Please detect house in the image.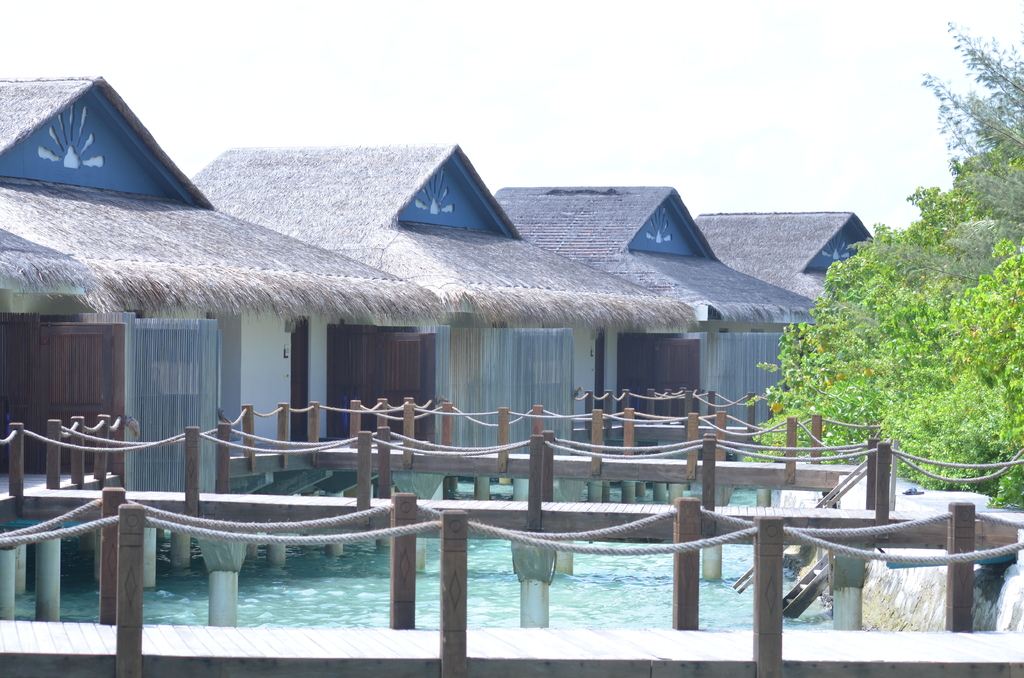
bbox=(190, 141, 695, 528).
